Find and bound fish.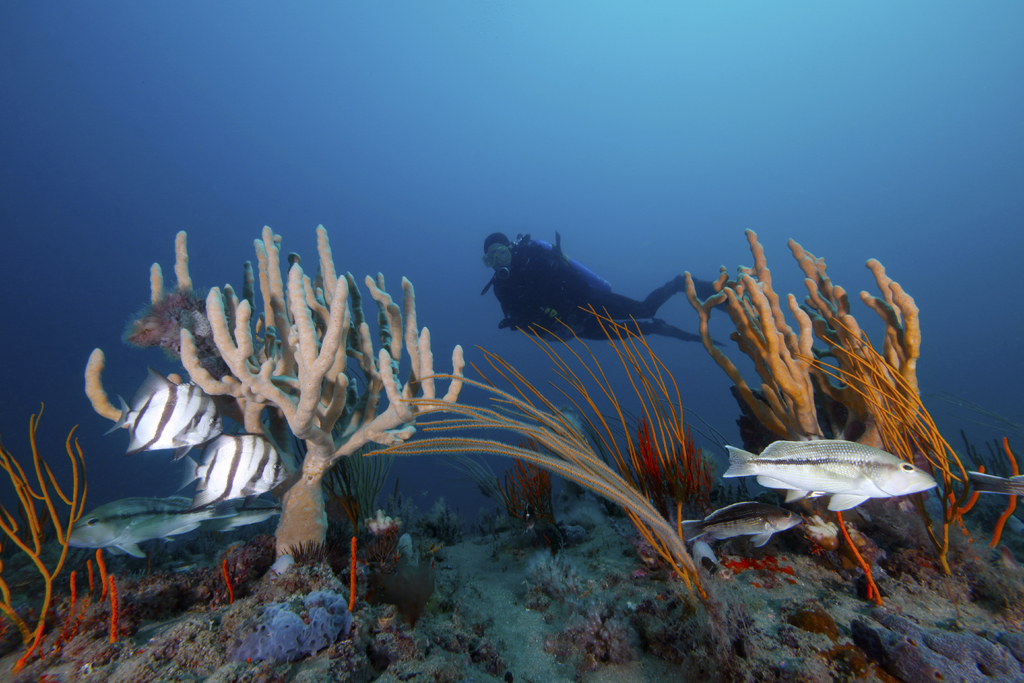
Bound: box(184, 425, 284, 507).
